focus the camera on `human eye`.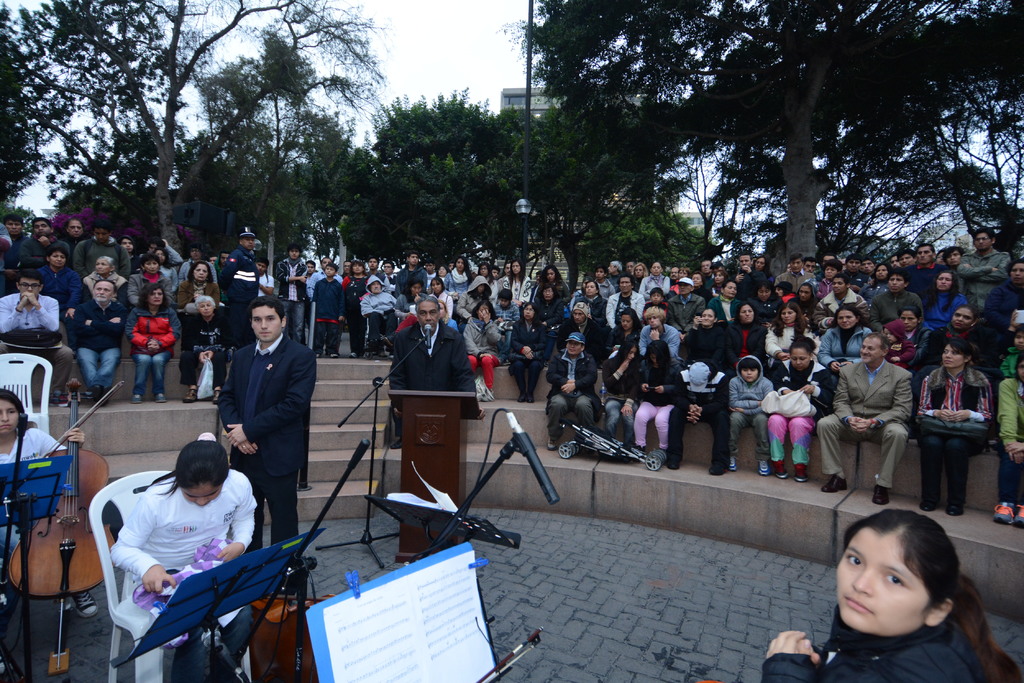
Focus region: left=883, top=574, right=906, bottom=588.
